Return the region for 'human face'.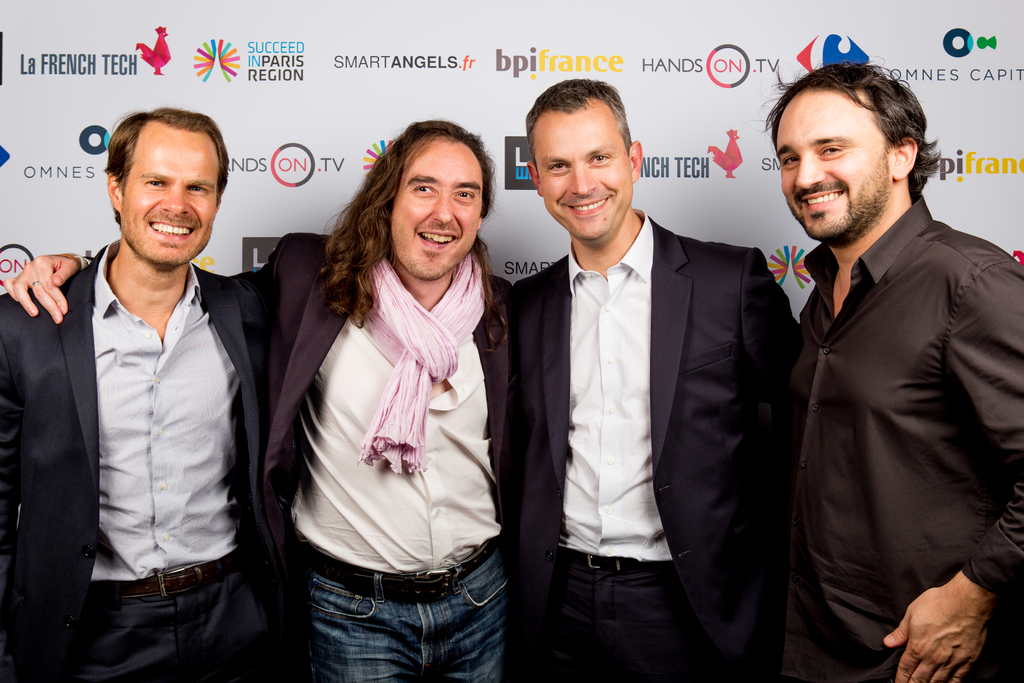
(x1=530, y1=99, x2=631, y2=236).
